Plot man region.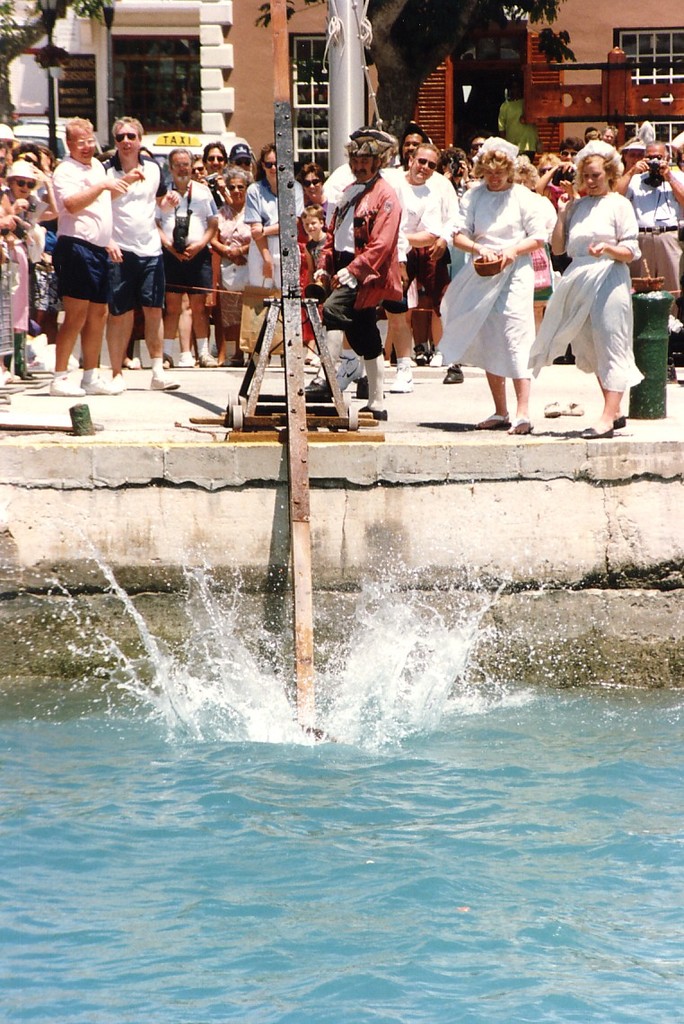
Plotted at box(154, 147, 219, 370).
